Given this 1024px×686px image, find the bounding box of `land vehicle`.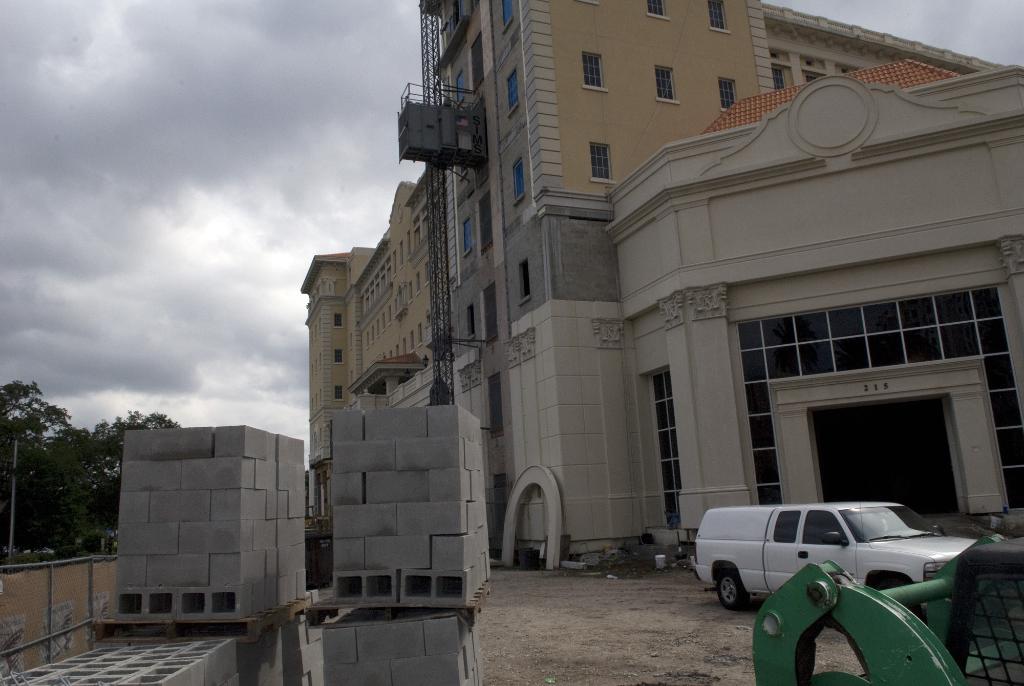
687/505/977/616.
